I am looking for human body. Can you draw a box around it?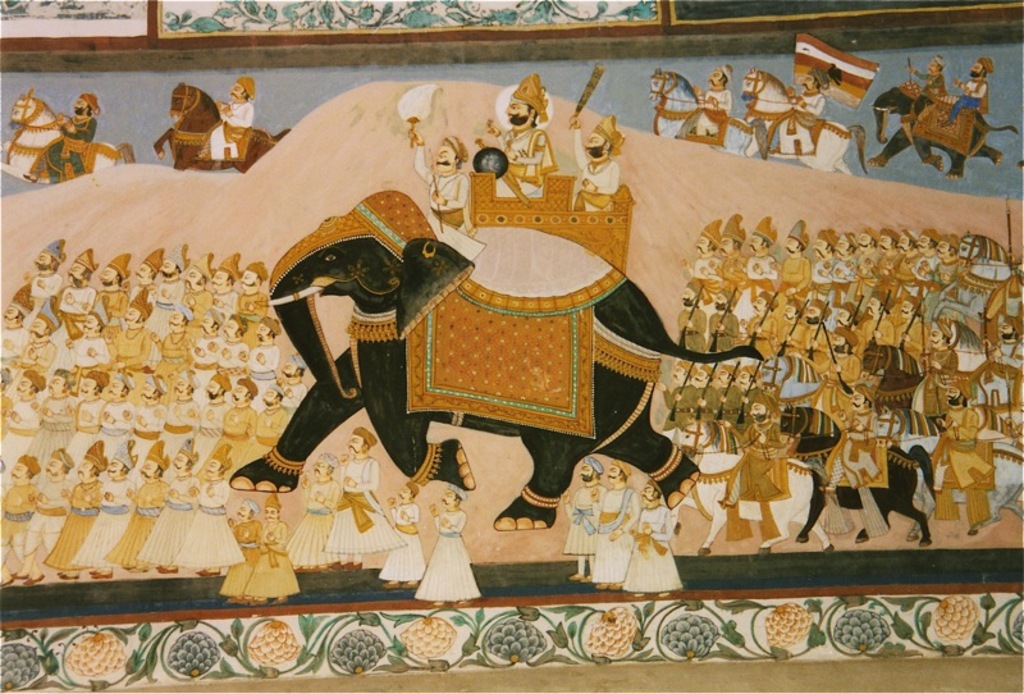
Sure, the bounding box is [left=819, top=376, right=879, bottom=497].
